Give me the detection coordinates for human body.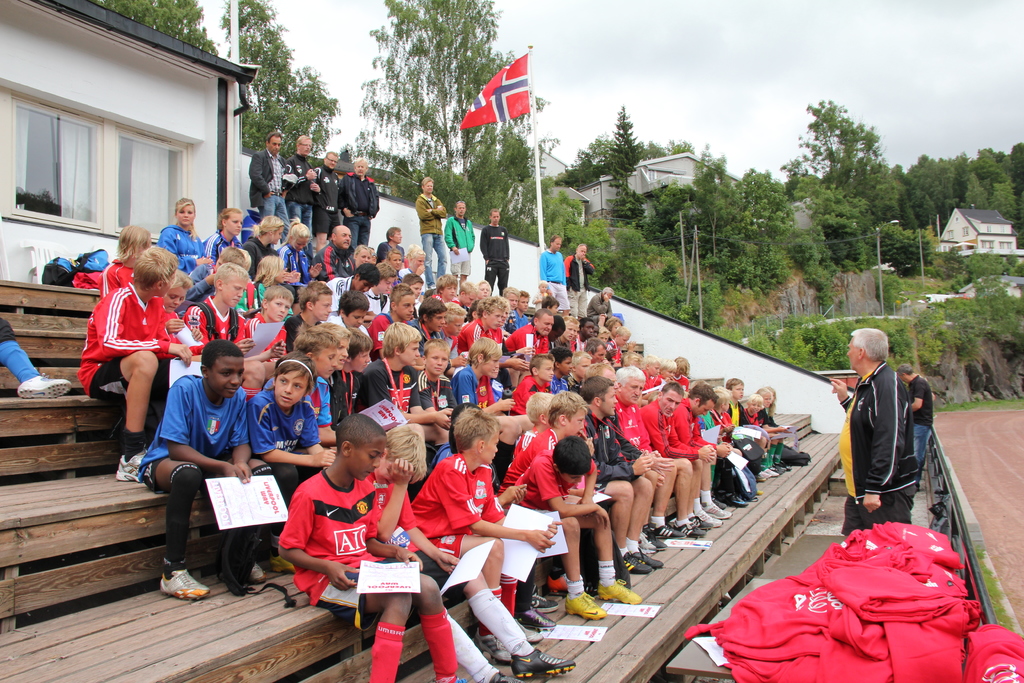
(249,133,288,223).
